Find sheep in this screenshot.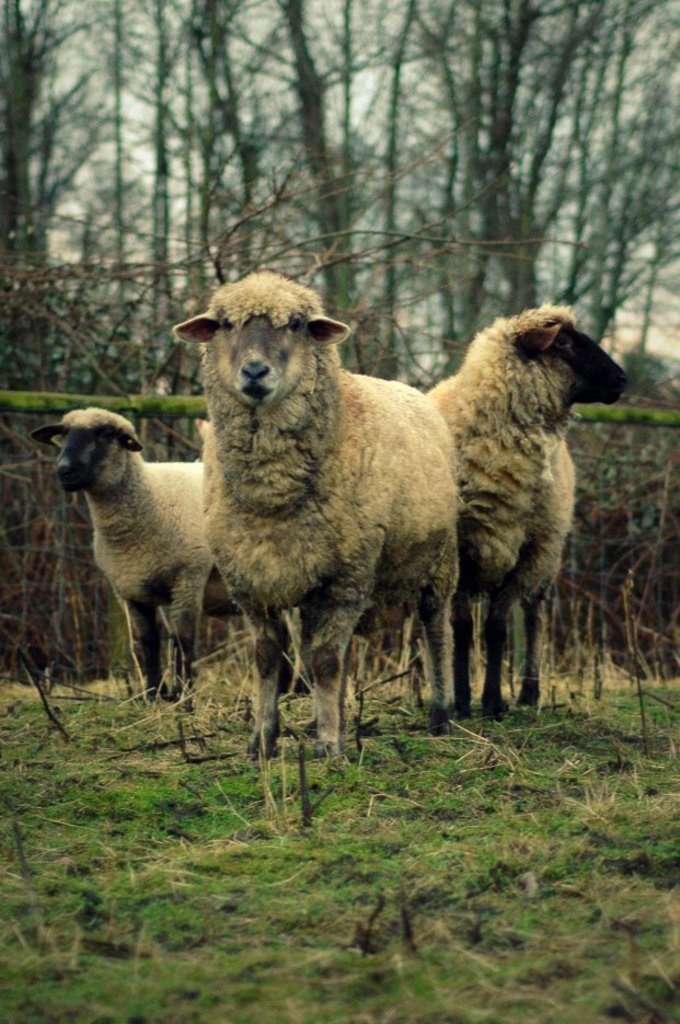
The bounding box for sheep is <bbox>172, 275, 457, 760</bbox>.
